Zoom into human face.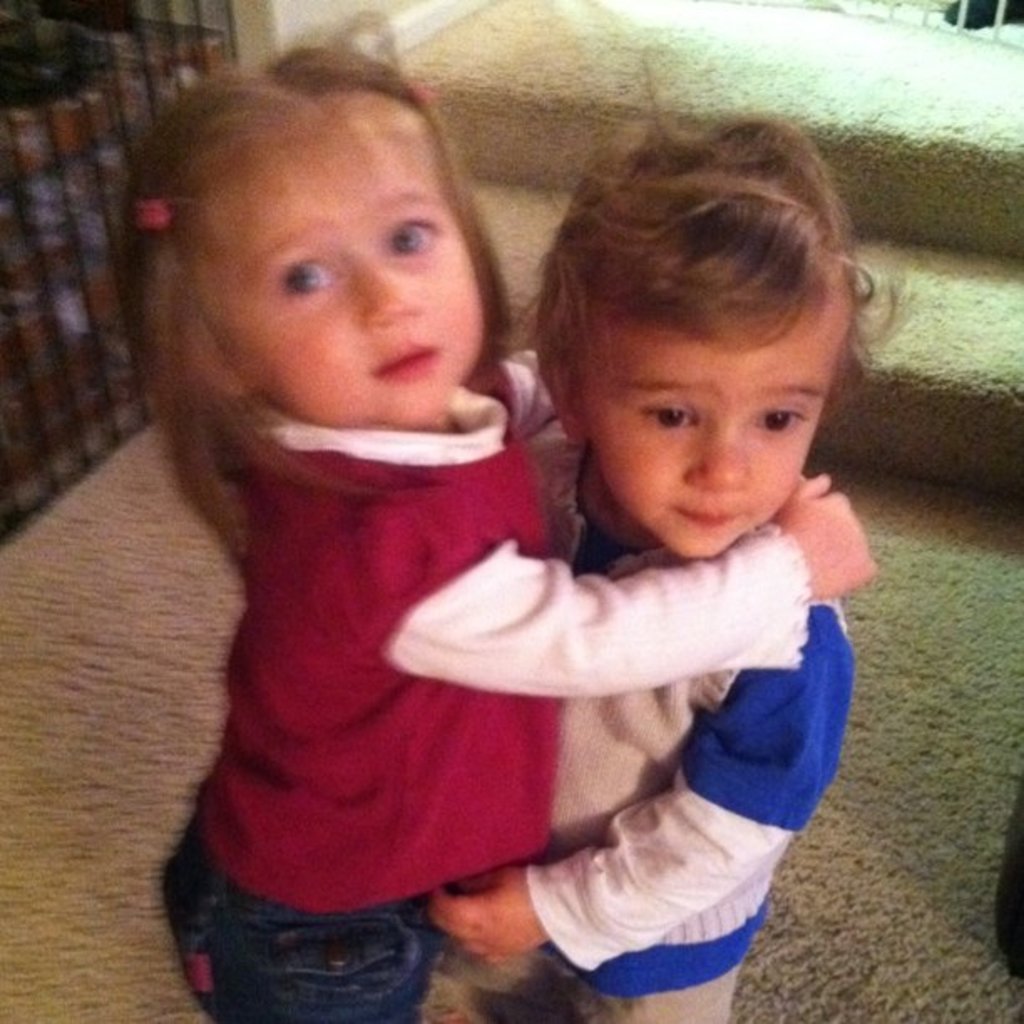
Zoom target: 216 75 507 438.
